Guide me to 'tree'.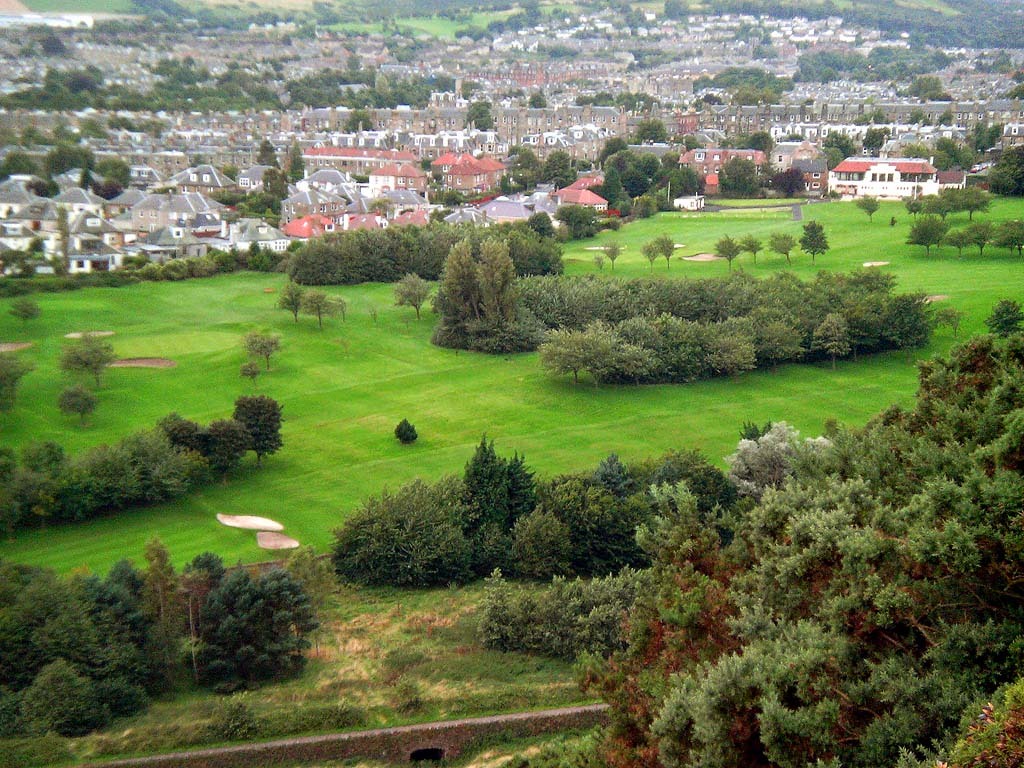
Guidance: 768, 233, 794, 271.
